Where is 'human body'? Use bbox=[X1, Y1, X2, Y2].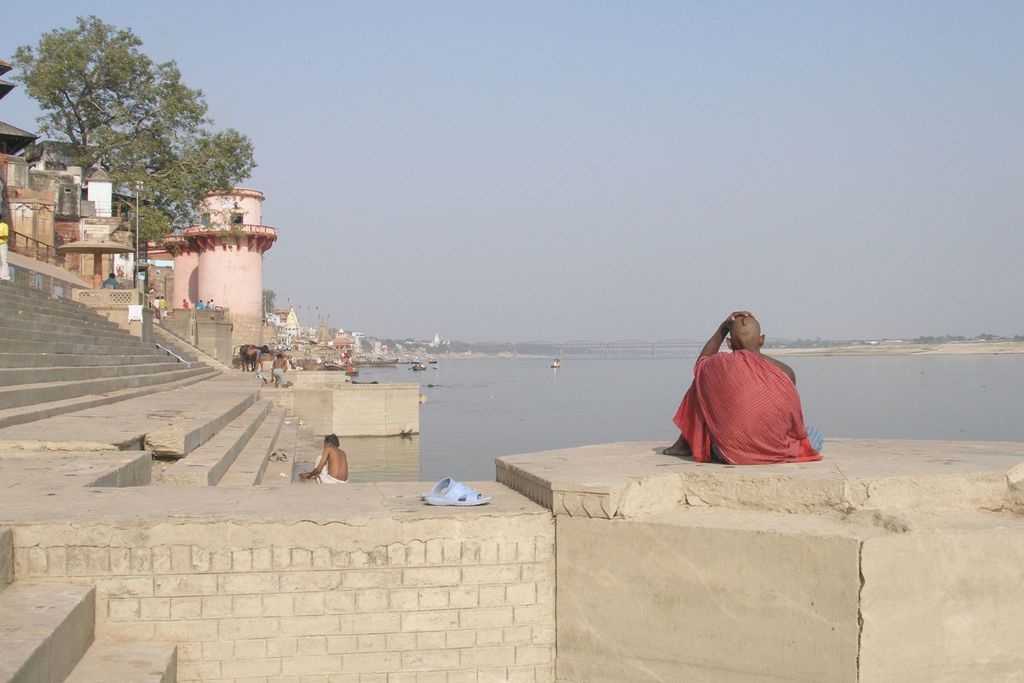
bbox=[177, 299, 189, 308].
